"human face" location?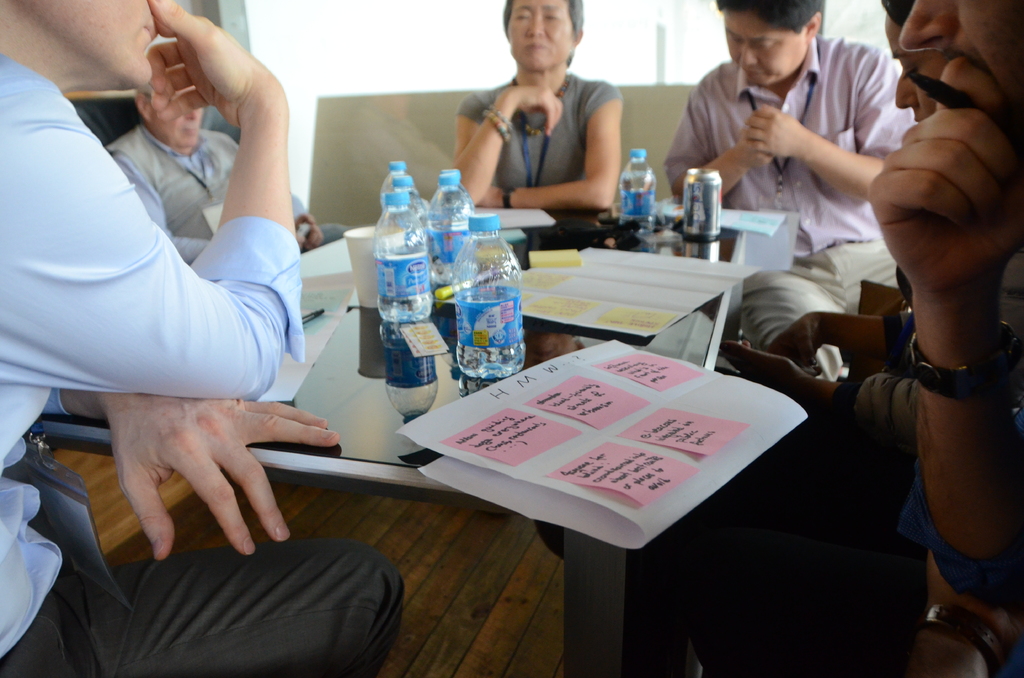
(left=900, top=0, right=1021, bottom=105)
